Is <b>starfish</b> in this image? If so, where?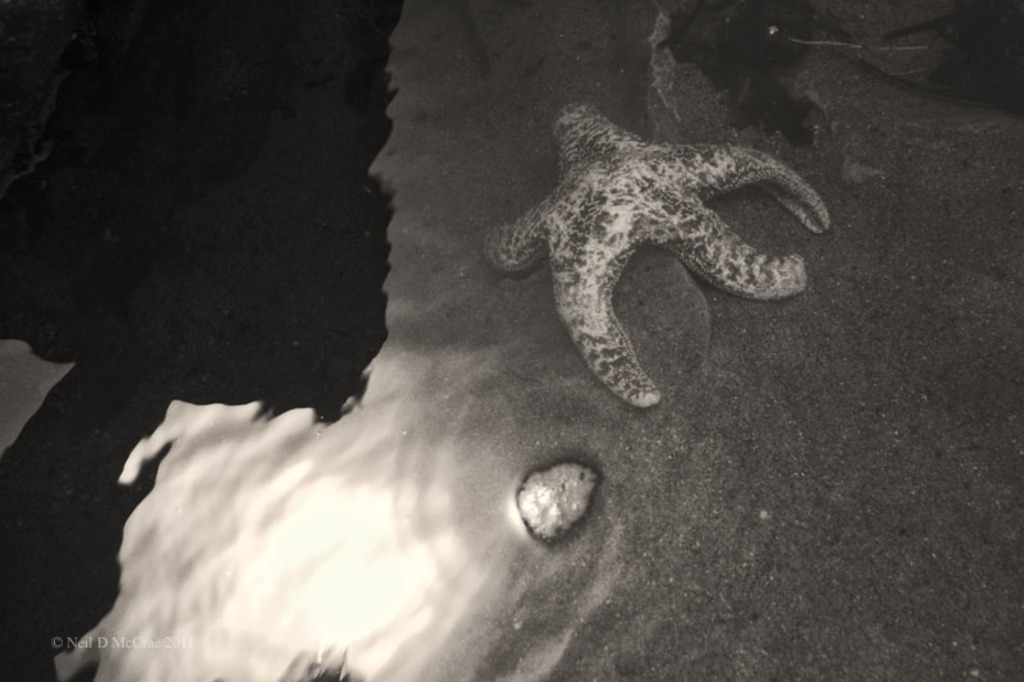
Yes, at pyautogui.locateOnScreen(488, 105, 832, 407).
